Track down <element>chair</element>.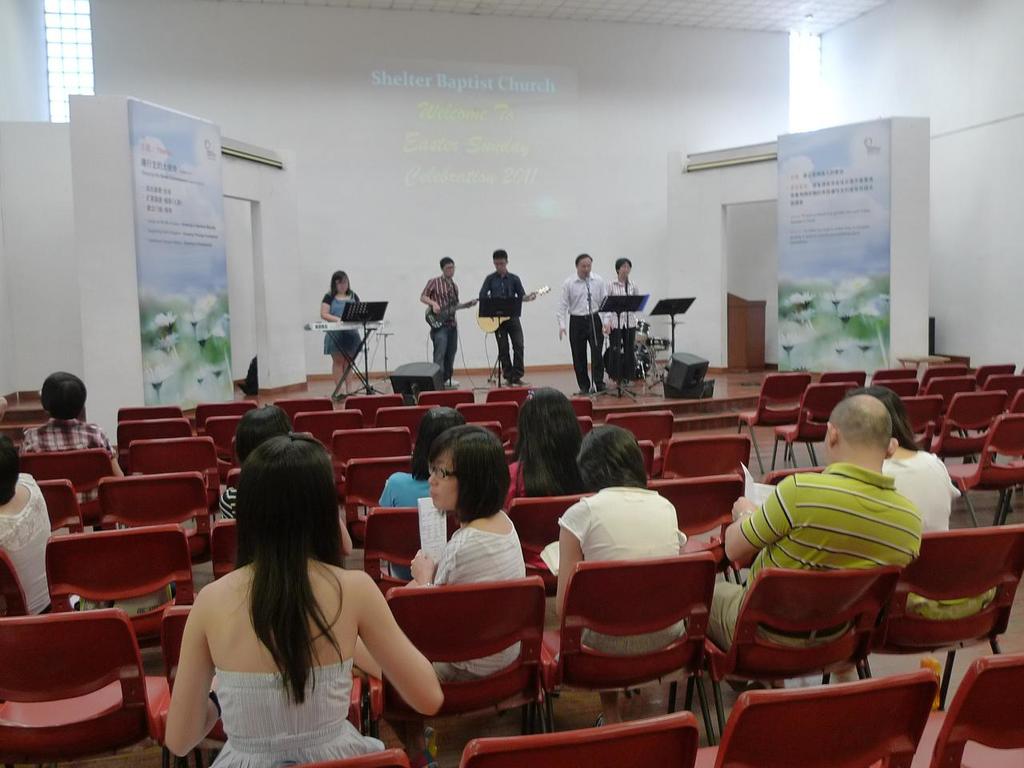
Tracked to [left=363, top=502, right=419, bottom=594].
